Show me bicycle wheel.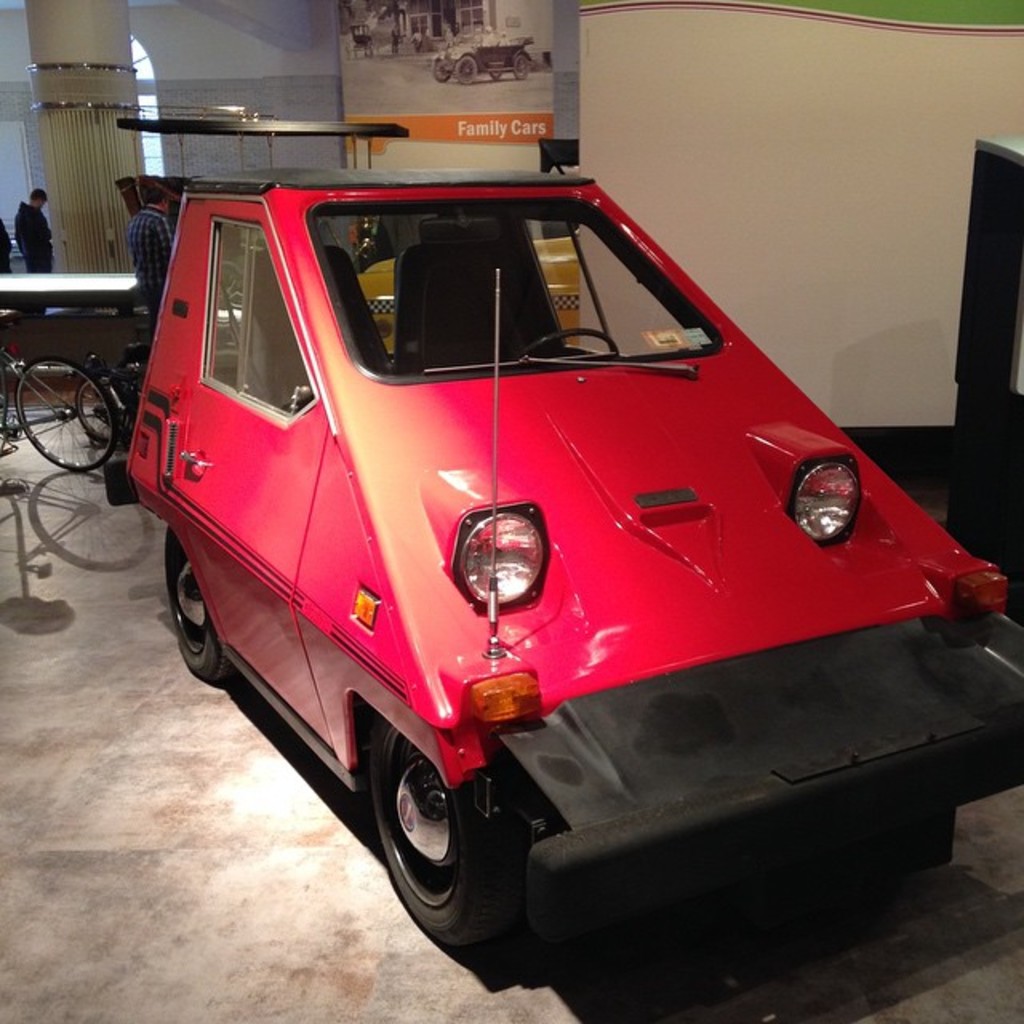
bicycle wheel is here: bbox=[13, 357, 112, 470].
